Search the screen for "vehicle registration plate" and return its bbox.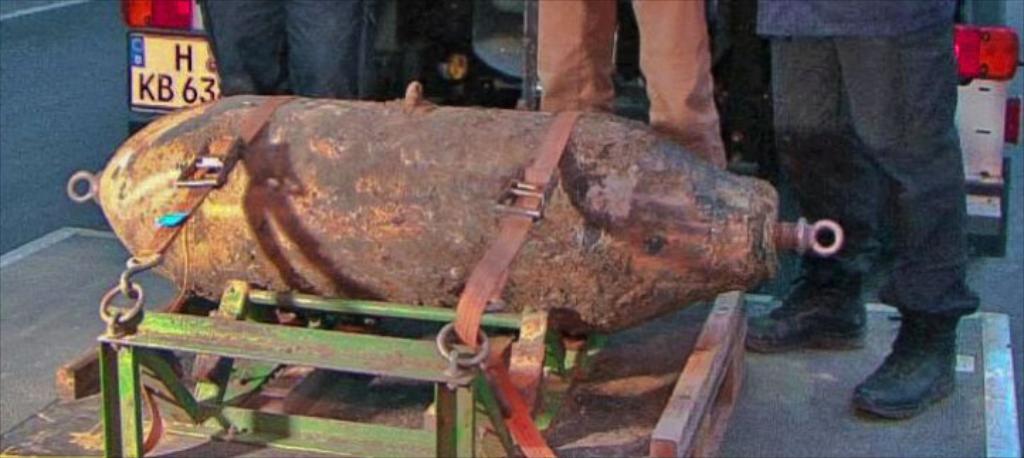
Found: <bbox>122, 28, 227, 119</bbox>.
